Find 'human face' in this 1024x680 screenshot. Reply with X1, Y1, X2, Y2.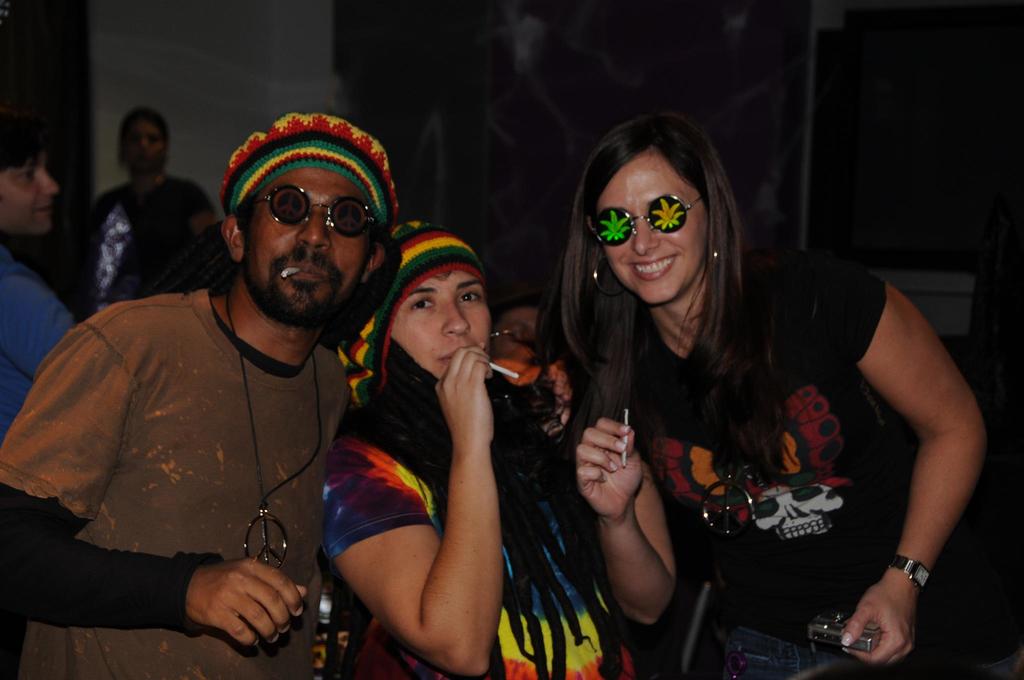
602, 150, 705, 302.
